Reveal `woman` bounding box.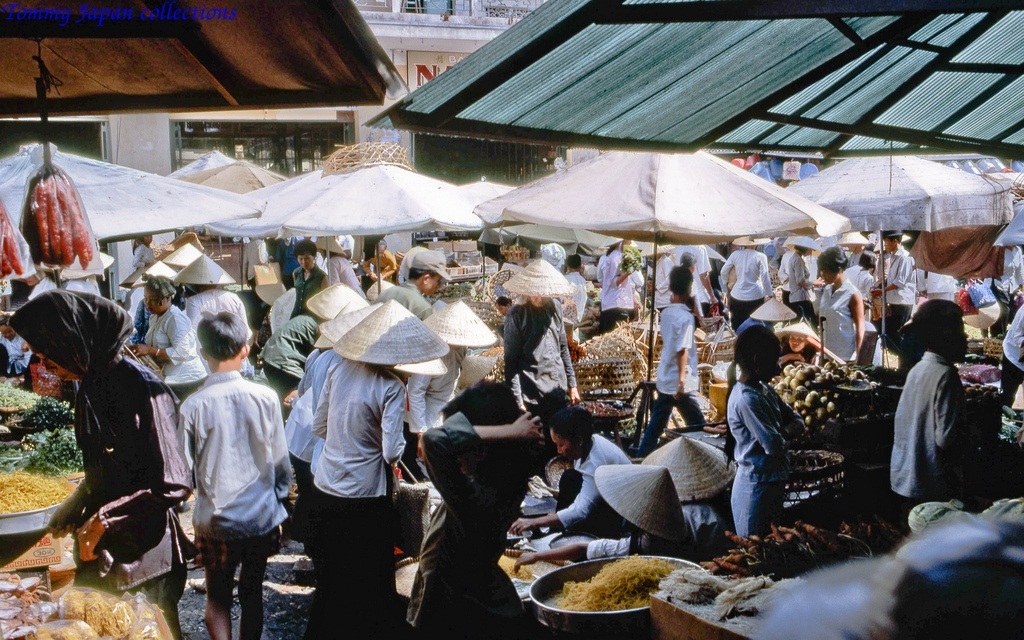
Revealed: detection(716, 236, 776, 333).
